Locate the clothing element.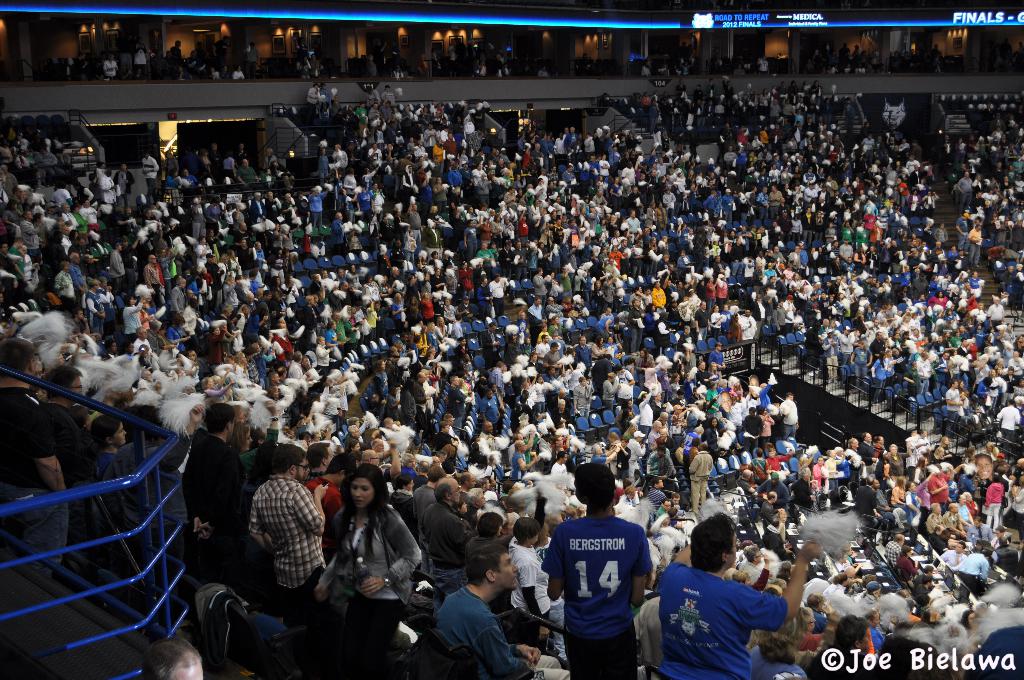
Element bbox: 828, 134, 938, 210.
